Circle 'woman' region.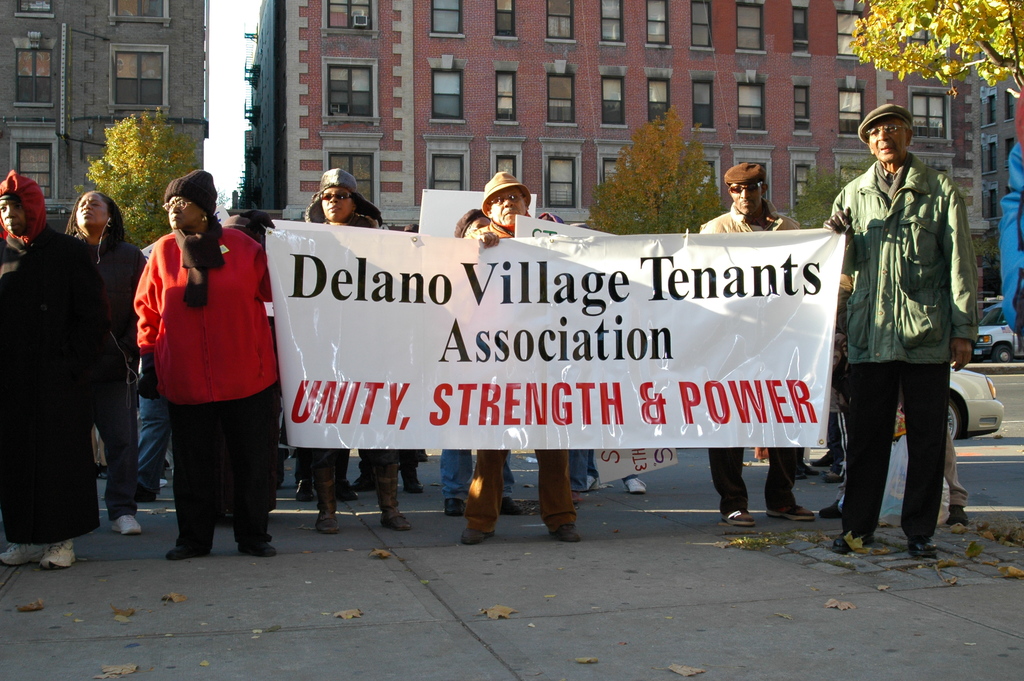
Region: 63, 189, 148, 537.
